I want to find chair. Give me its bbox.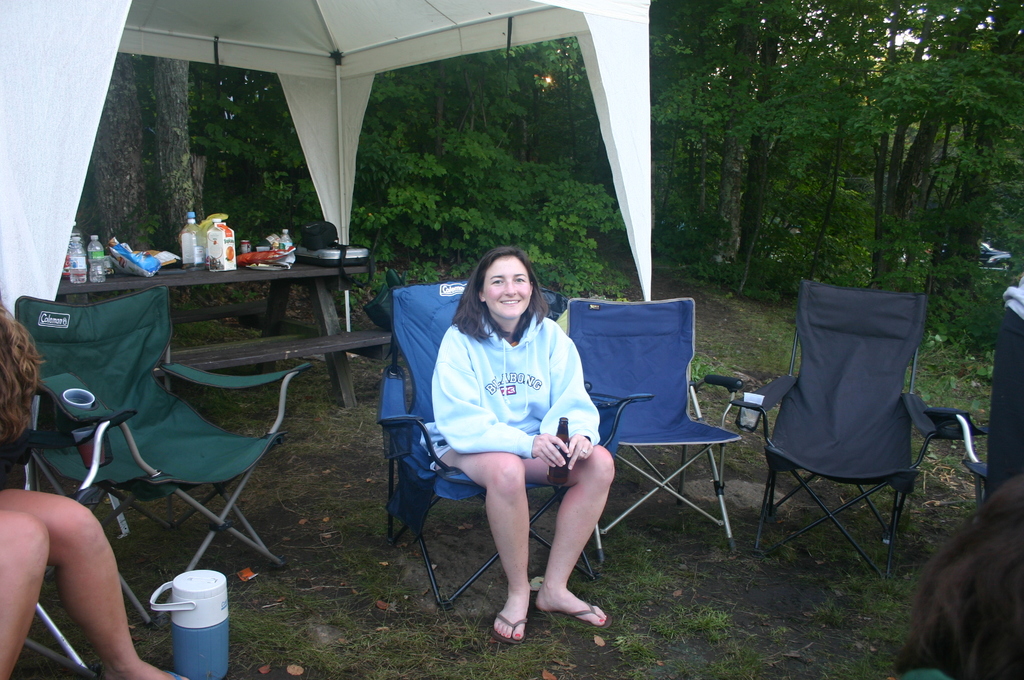
region(375, 279, 650, 617).
